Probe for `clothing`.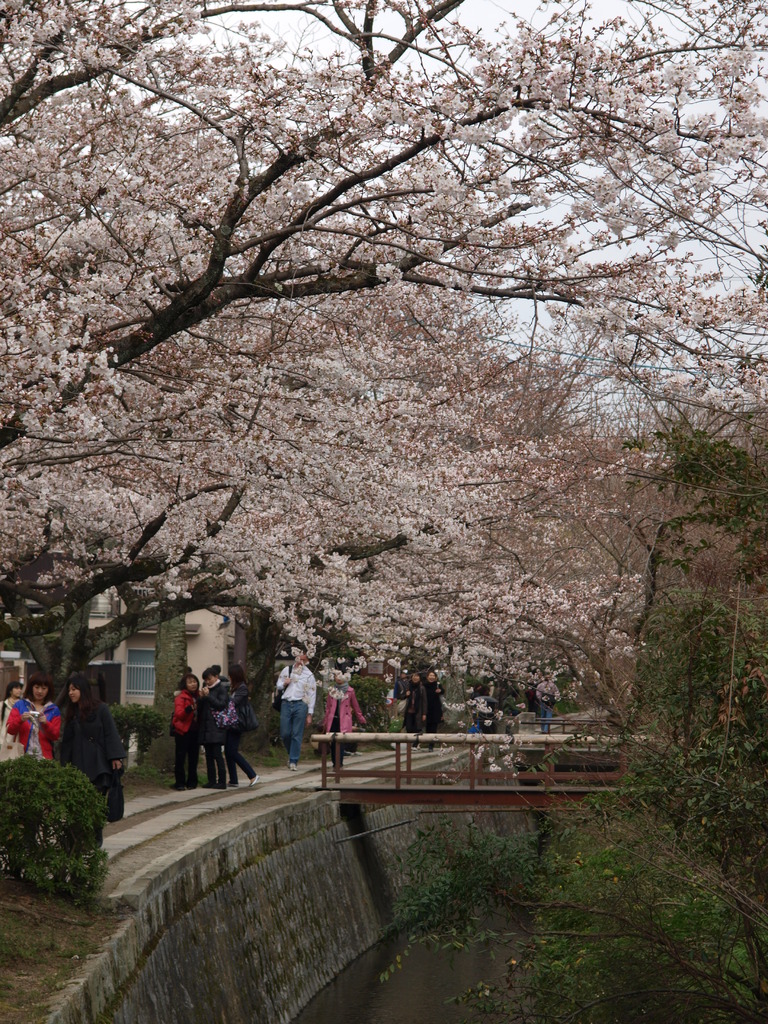
Probe result: left=334, top=671, right=346, bottom=748.
